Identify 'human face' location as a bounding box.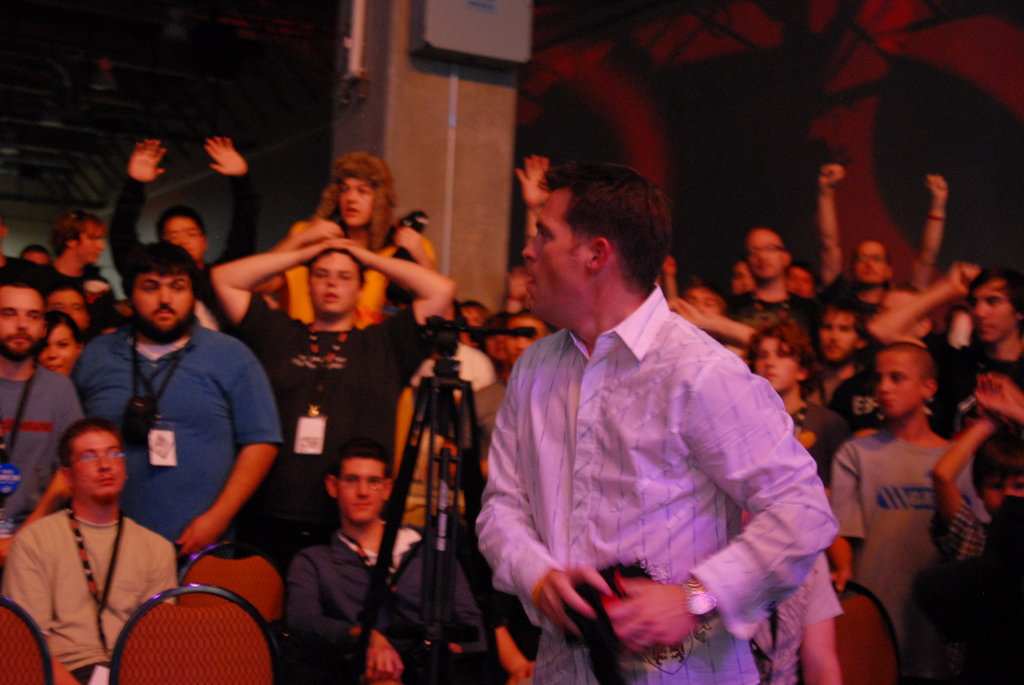
{"left": 521, "top": 190, "right": 588, "bottom": 310}.
